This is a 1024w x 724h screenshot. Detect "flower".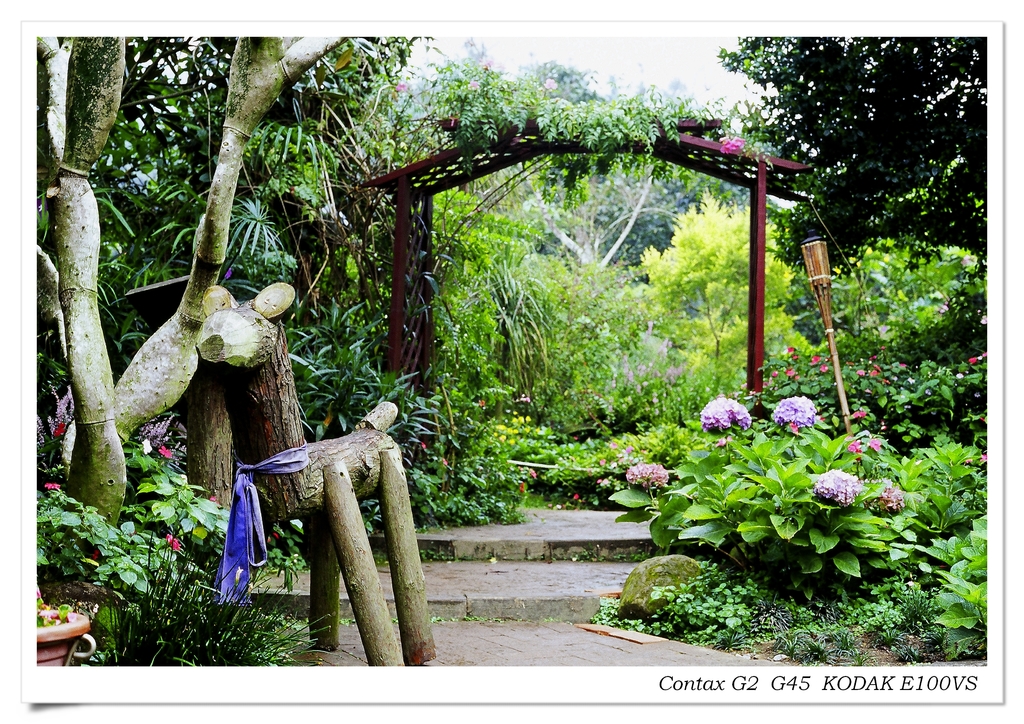
[207,495,218,506].
